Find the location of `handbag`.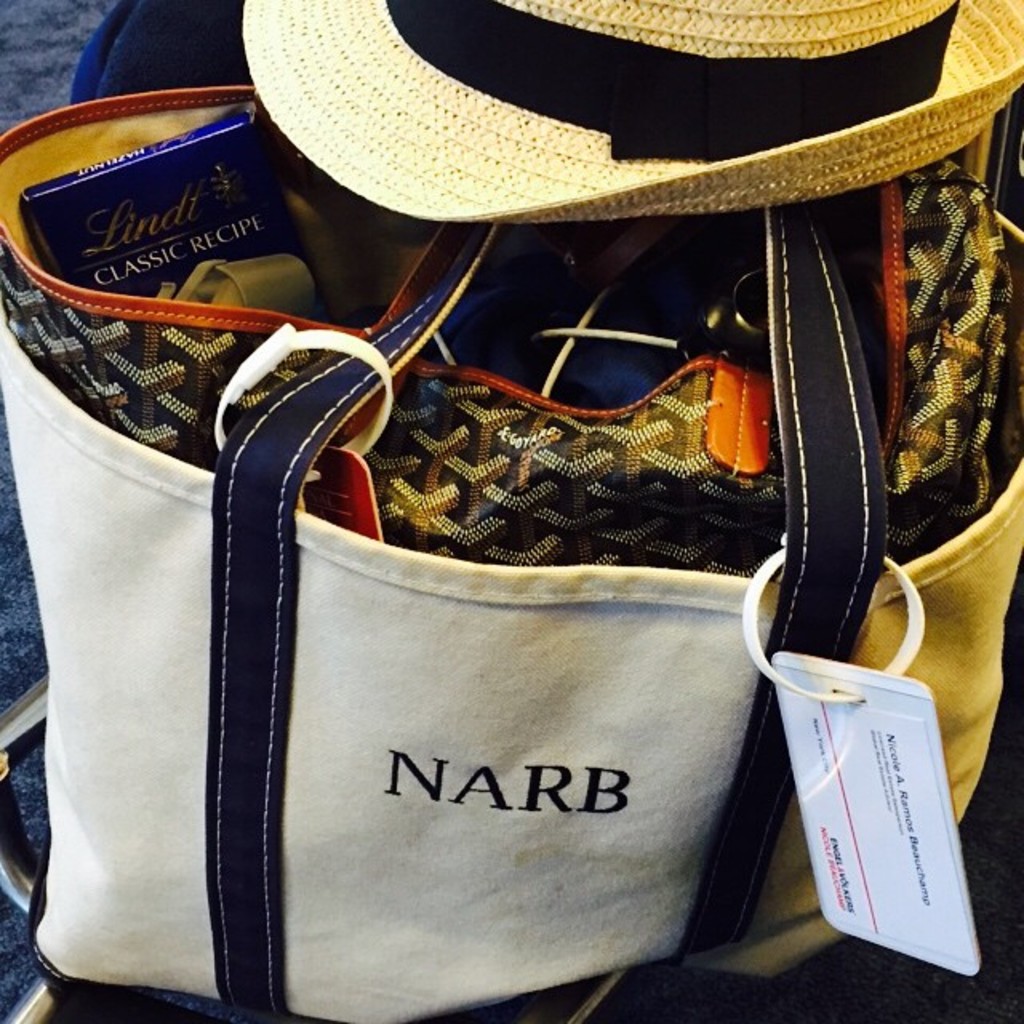
Location: rect(0, 80, 1022, 1022).
